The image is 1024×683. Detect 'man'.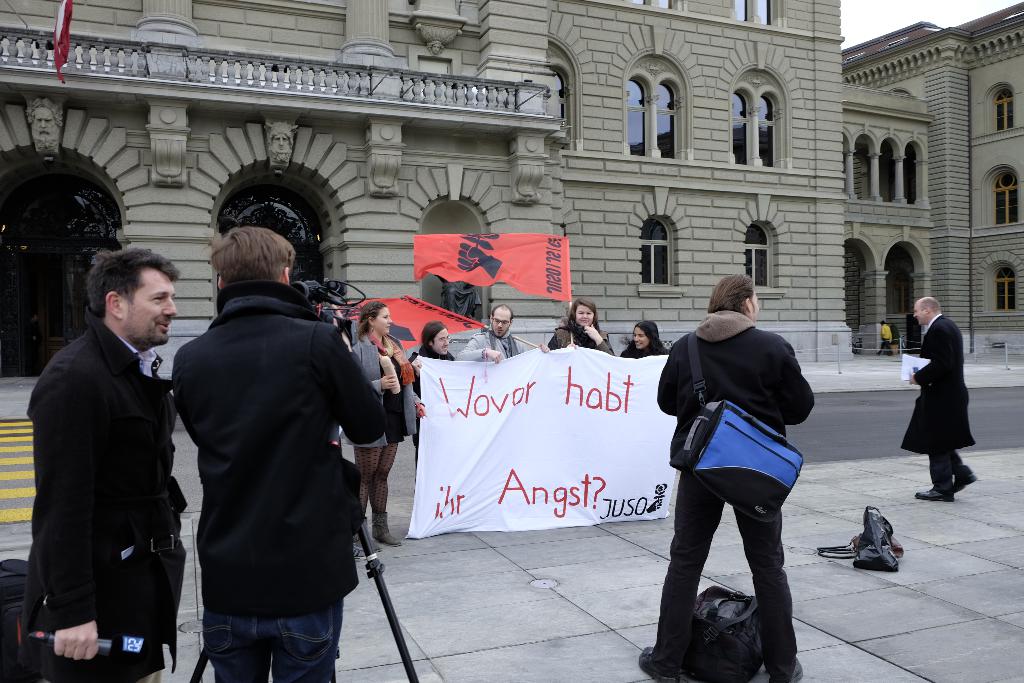
Detection: l=877, t=317, r=897, b=358.
